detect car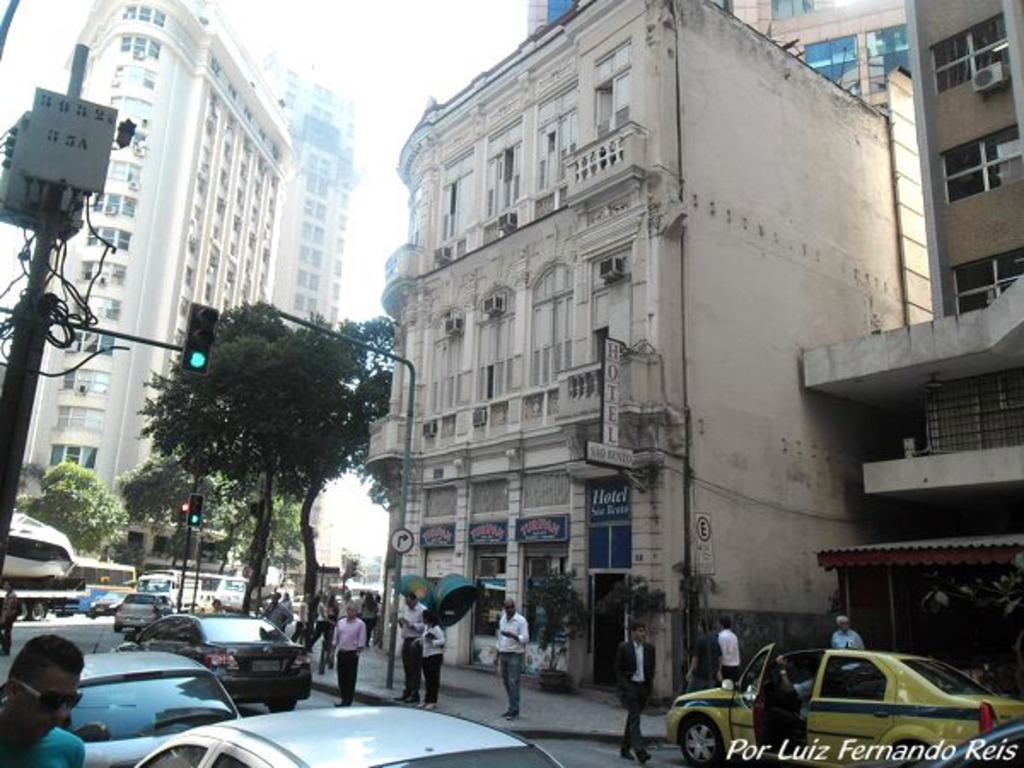
[133,698,570,766]
